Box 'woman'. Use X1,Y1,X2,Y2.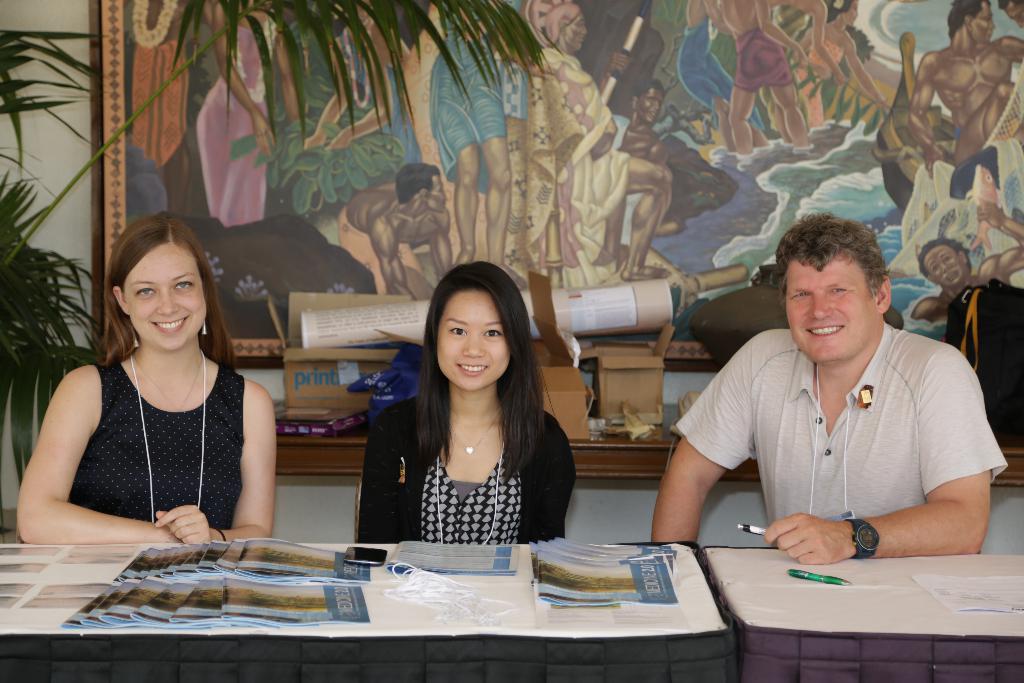
13,215,275,546.
